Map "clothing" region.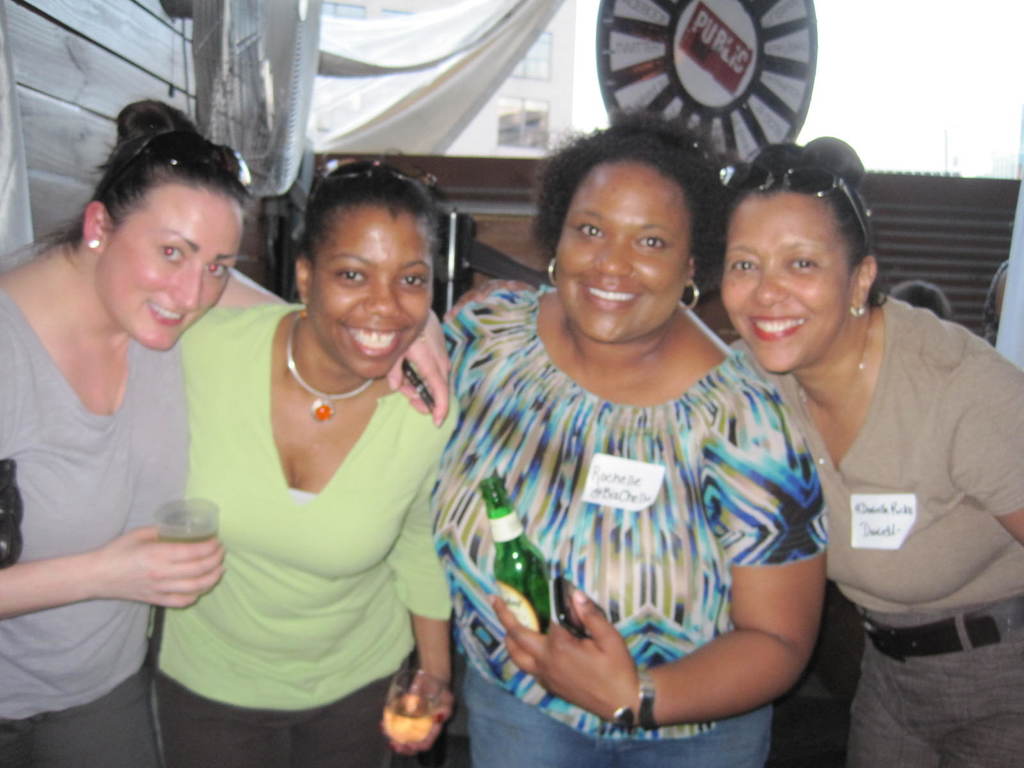
Mapped to box(150, 301, 454, 711).
